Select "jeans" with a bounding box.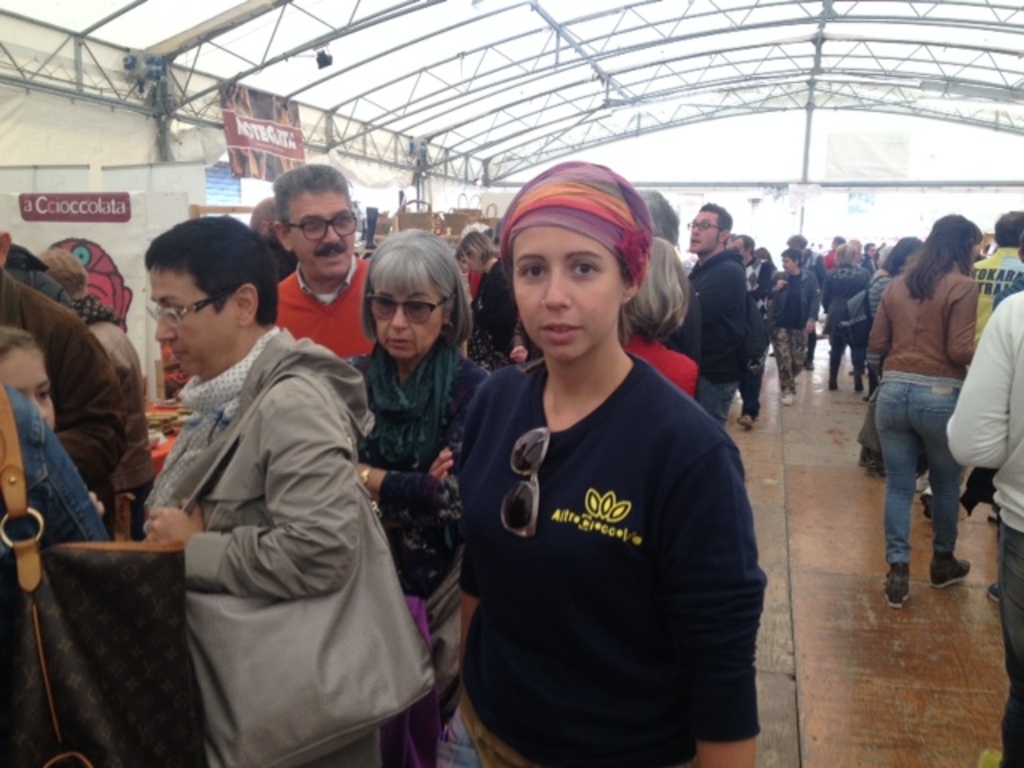
l=440, t=707, r=482, b=766.
